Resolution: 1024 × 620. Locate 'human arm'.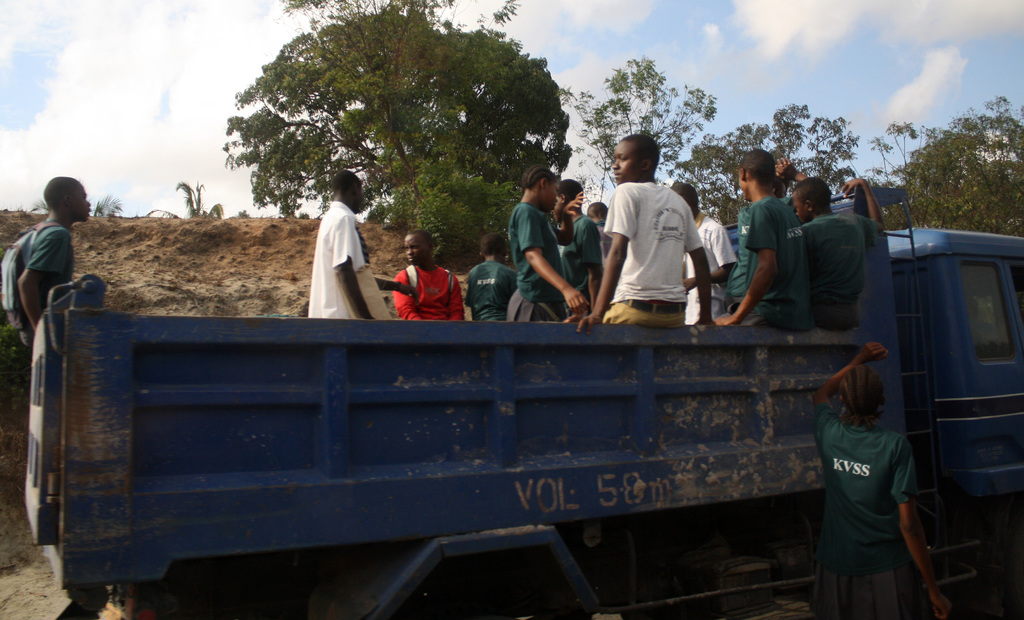
(left=844, top=176, right=892, bottom=244).
